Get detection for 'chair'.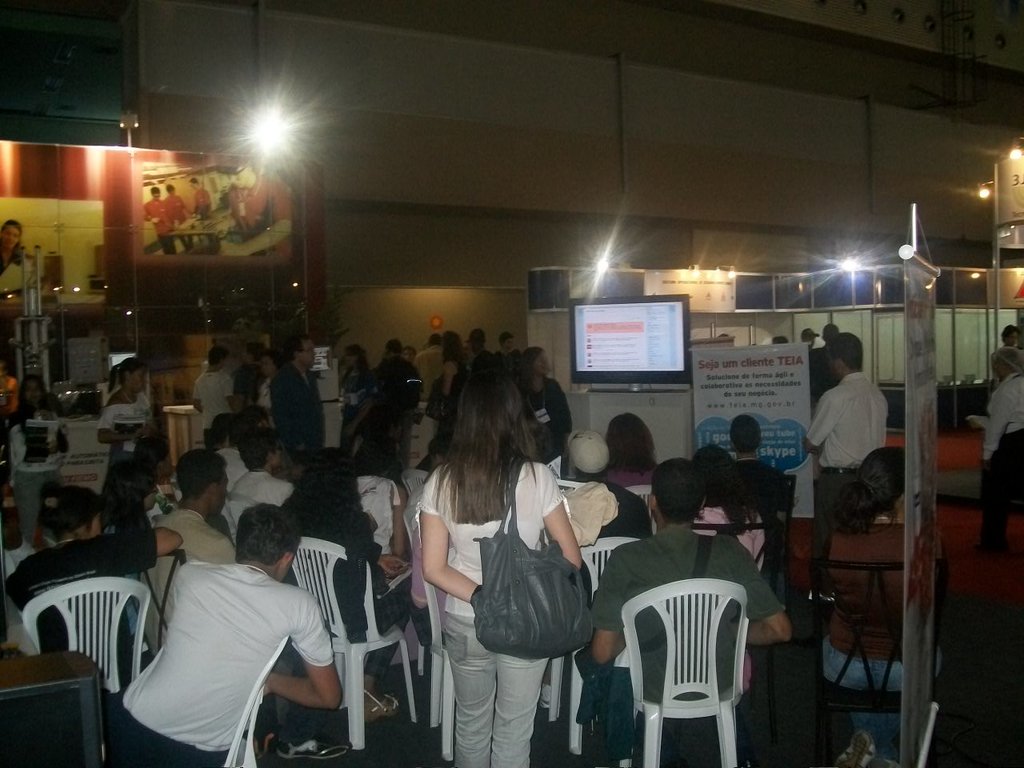
Detection: 555/482/587/494.
